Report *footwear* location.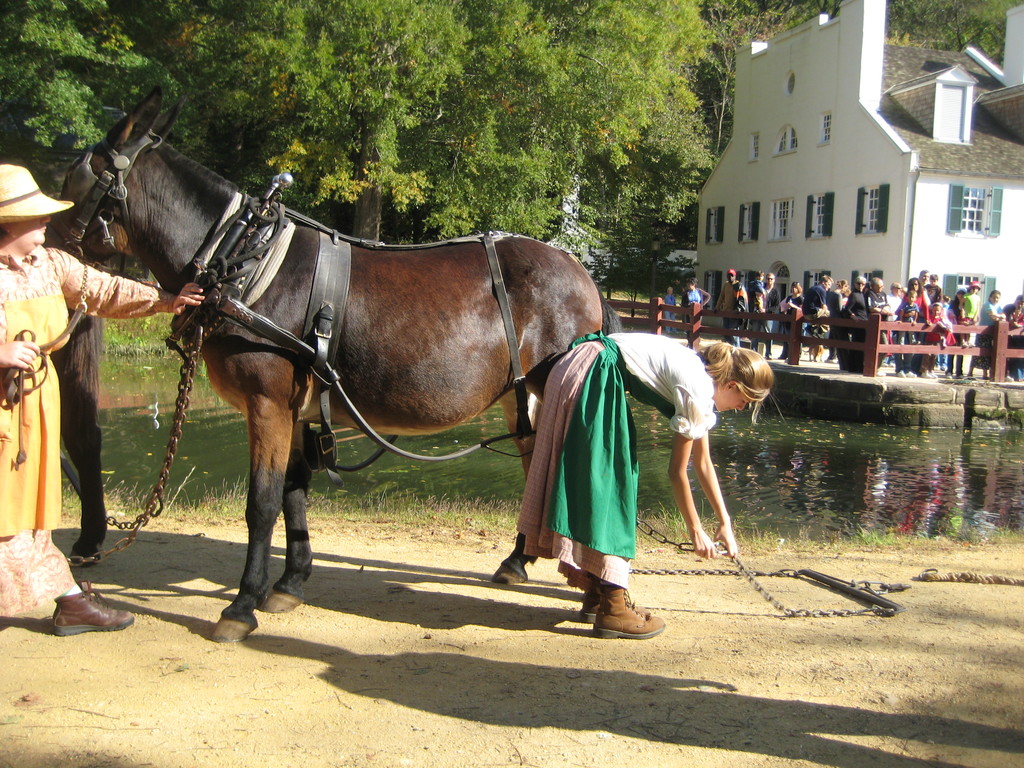
Report: detection(959, 371, 968, 381).
